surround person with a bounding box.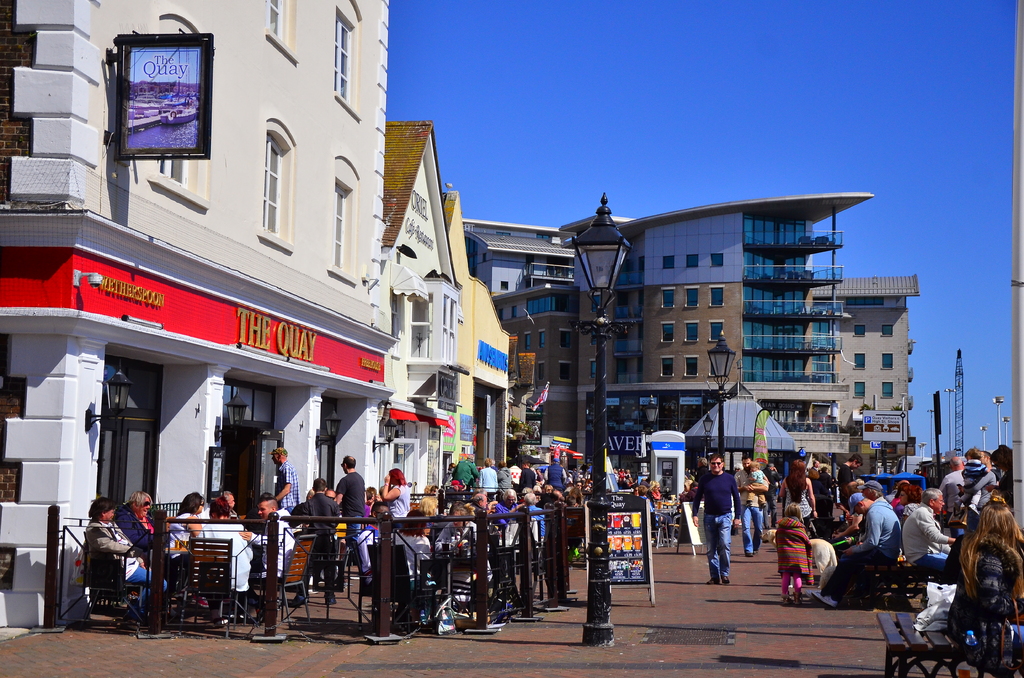
(left=380, top=461, right=411, bottom=520).
